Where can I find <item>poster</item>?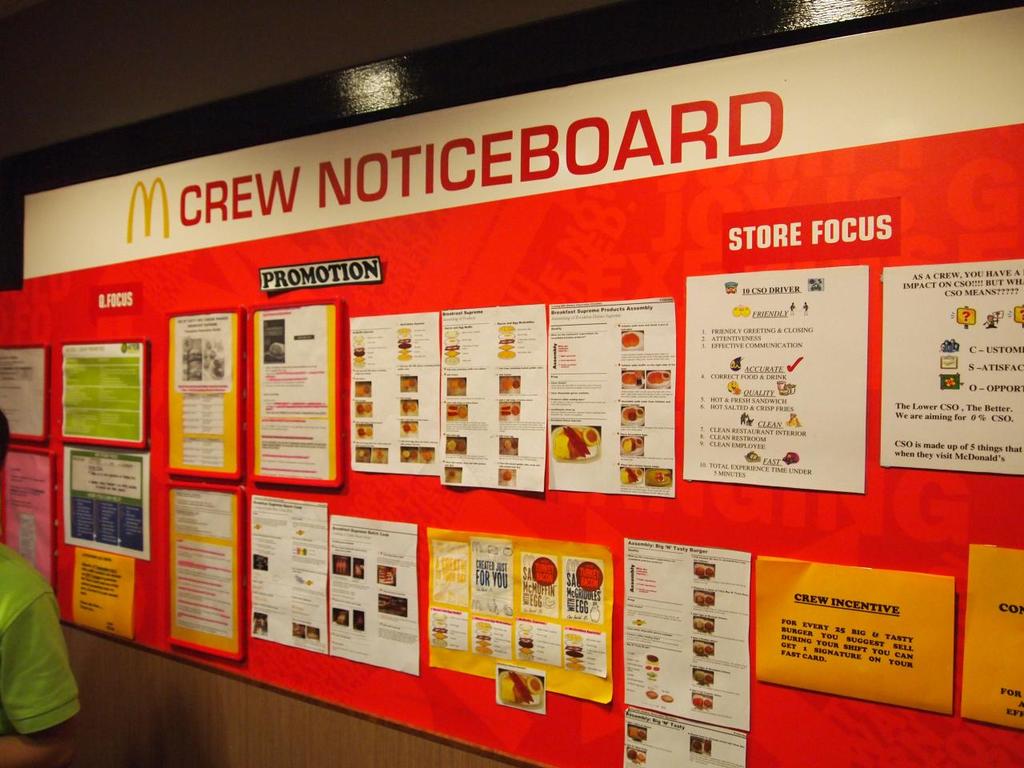
You can find it at [x1=550, y1=302, x2=670, y2=502].
